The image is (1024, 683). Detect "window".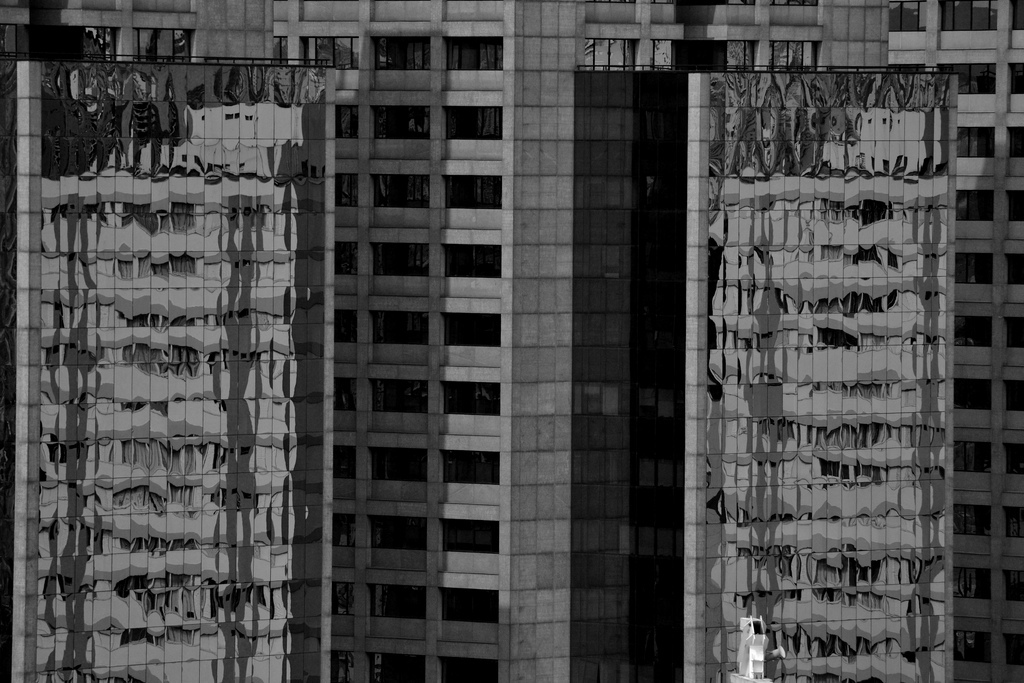
Detection: 945,506,994,542.
